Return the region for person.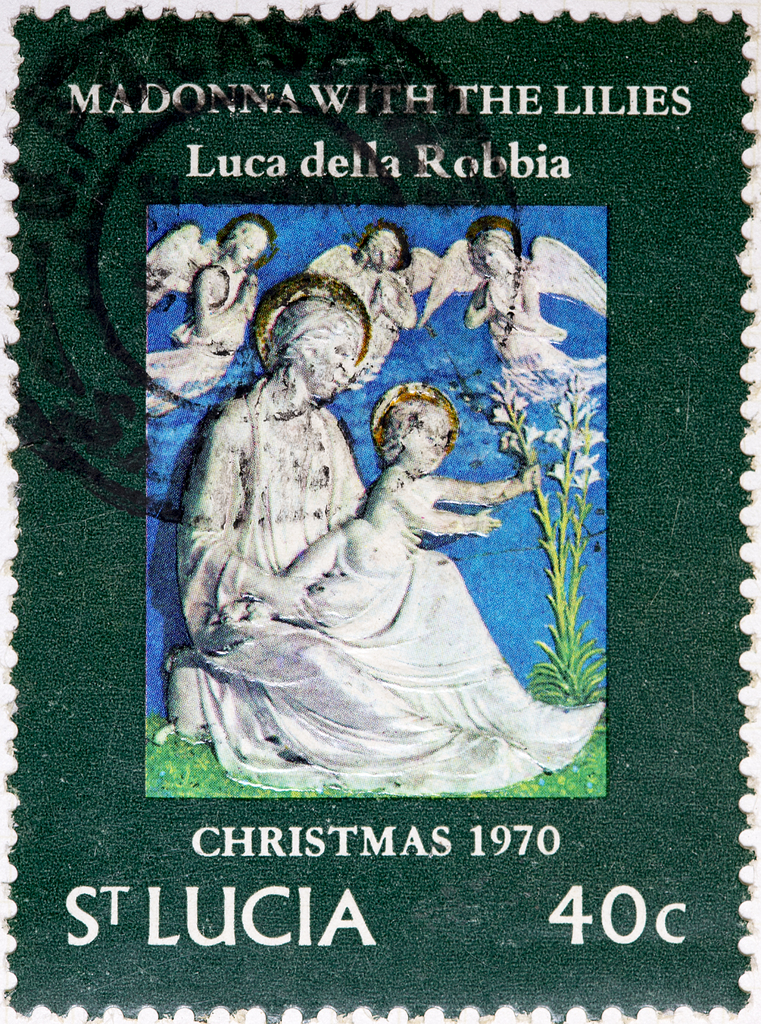
<region>302, 227, 439, 385</region>.
